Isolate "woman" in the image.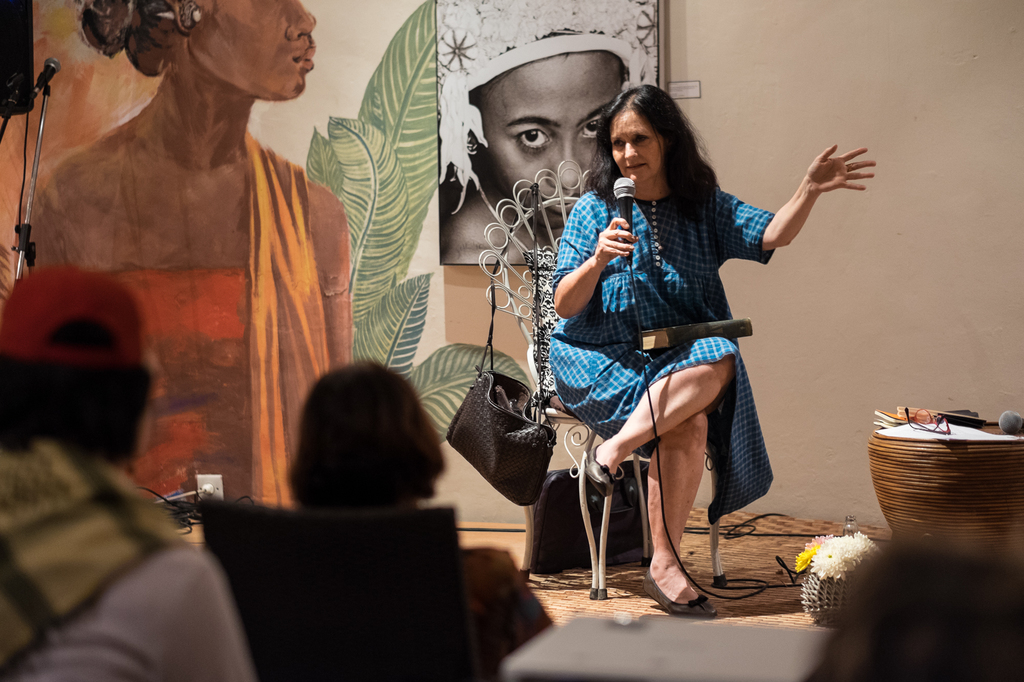
Isolated region: x1=24, y1=0, x2=351, y2=503.
